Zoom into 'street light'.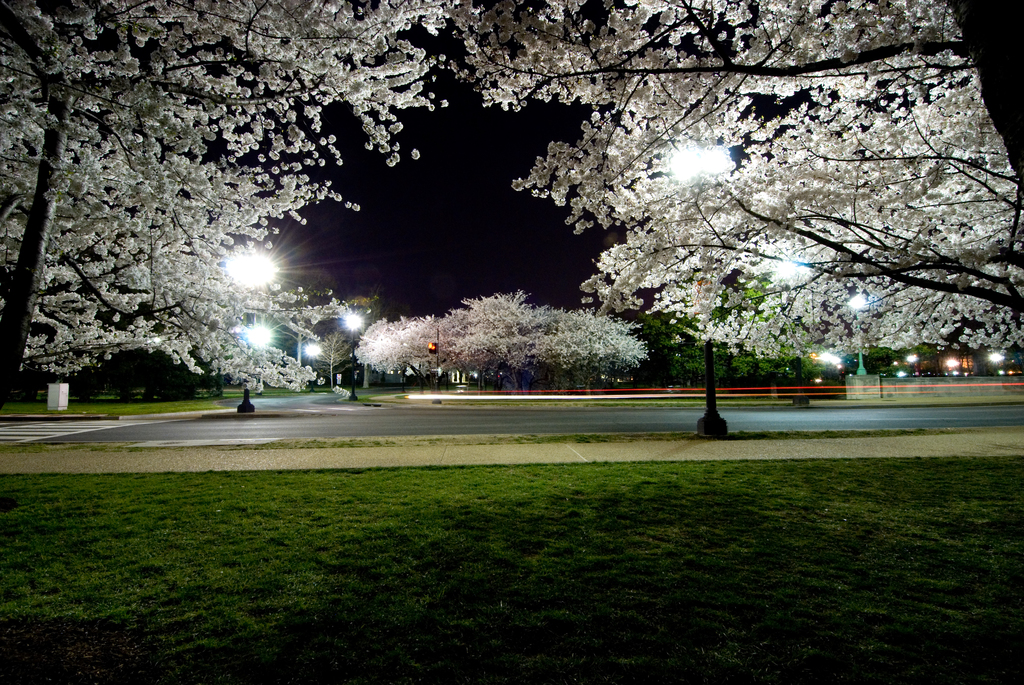
Zoom target: 220, 239, 281, 288.
